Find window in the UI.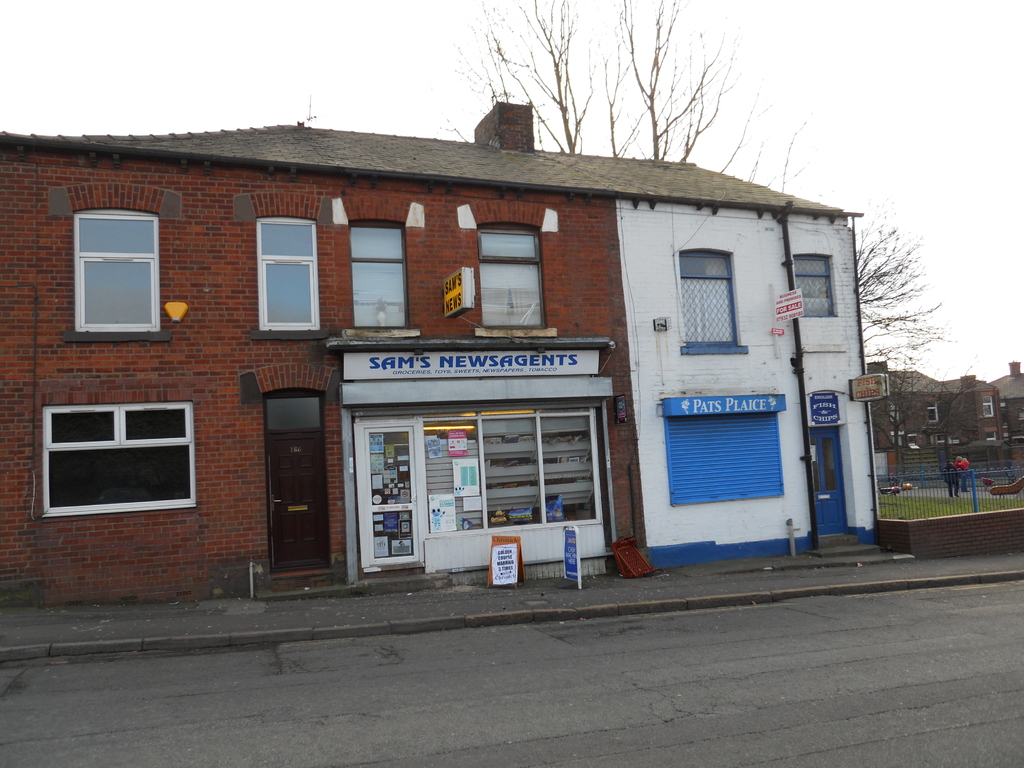
UI element at 675, 253, 740, 349.
